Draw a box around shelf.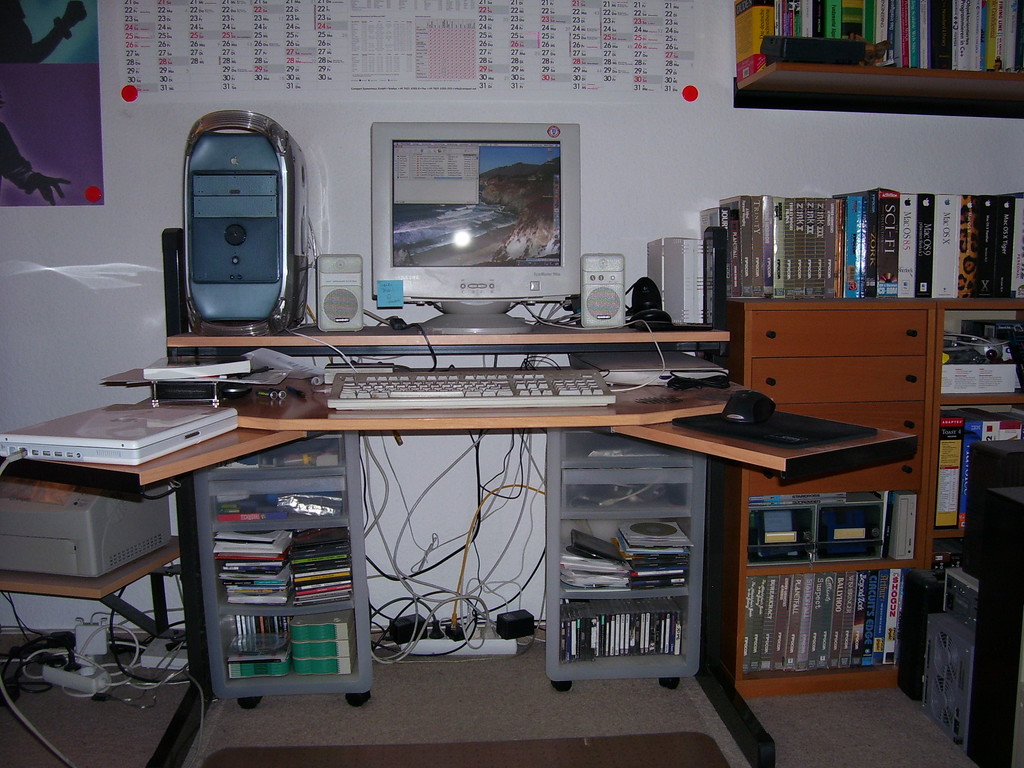
x1=701, y1=479, x2=939, y2=698.
